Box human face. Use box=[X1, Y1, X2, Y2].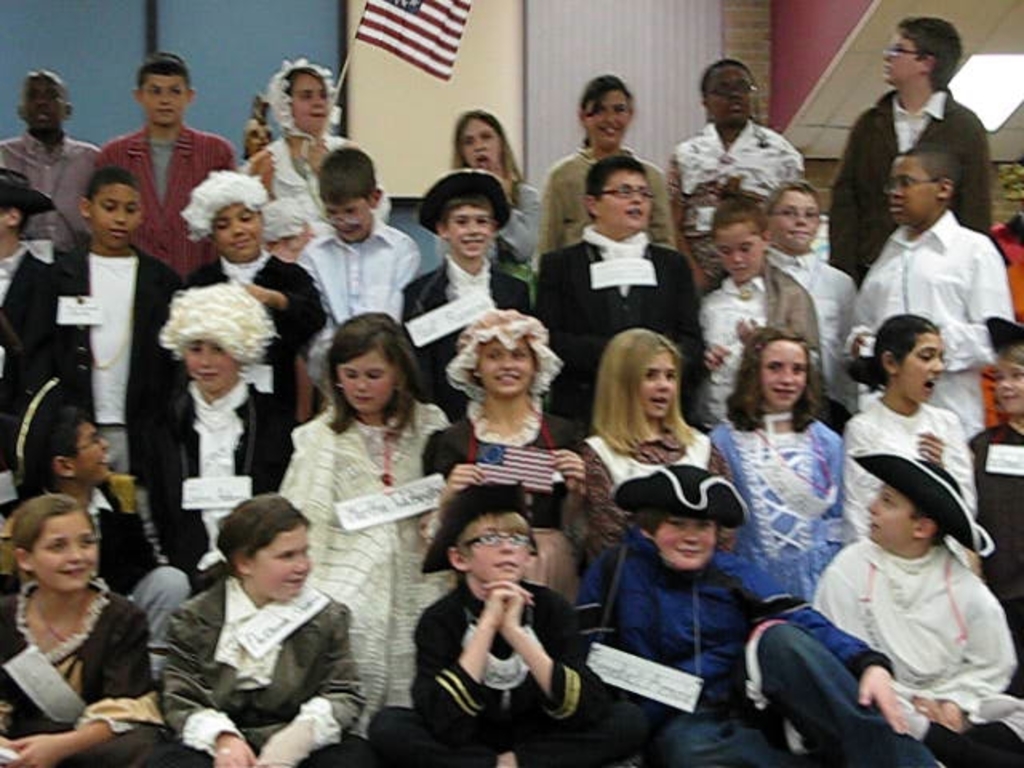
box=[645, 352, 682, 421].
